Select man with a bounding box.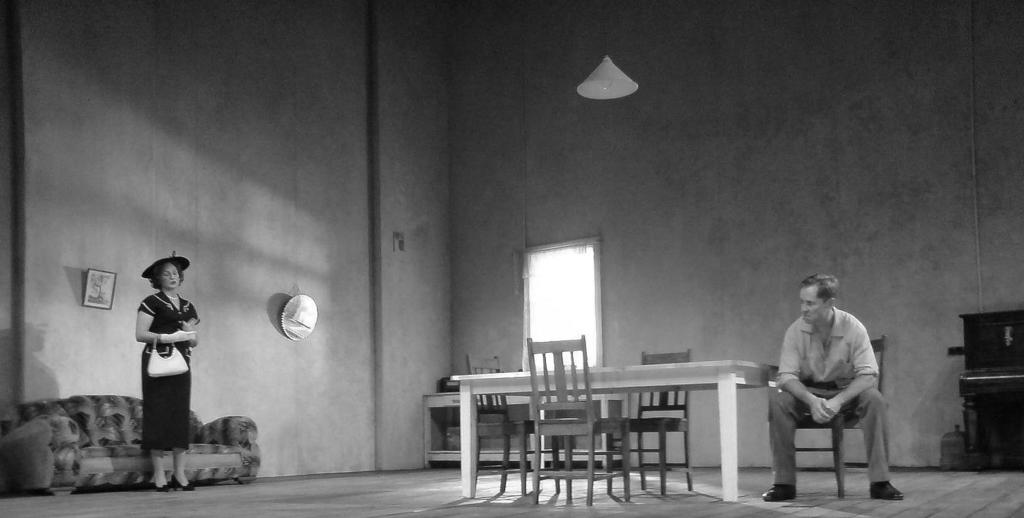
769:274:896:506.
